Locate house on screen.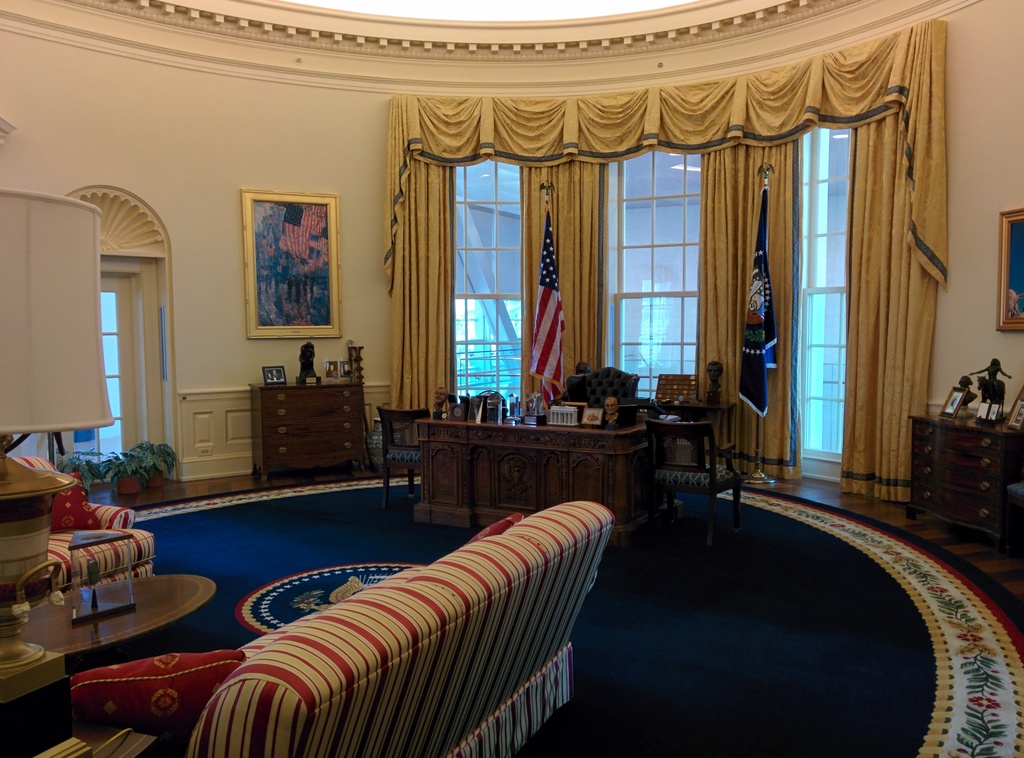
On screen at [left=0, top=0, right=1023, bottom=757].
